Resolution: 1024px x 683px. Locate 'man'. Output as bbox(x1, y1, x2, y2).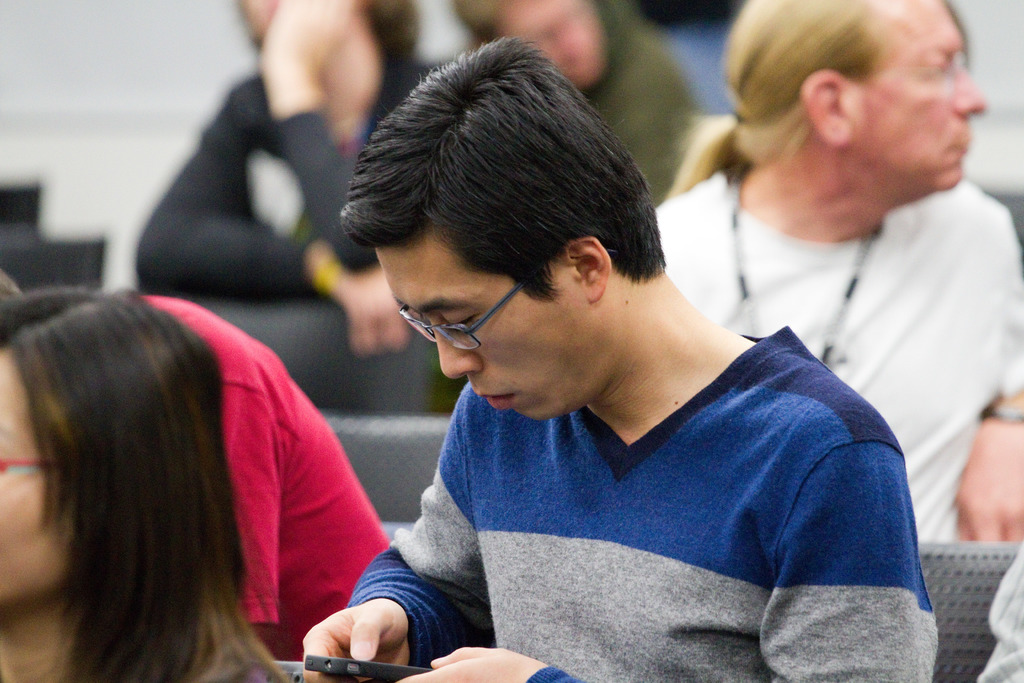
bbox(446, 0, 701, 215).
